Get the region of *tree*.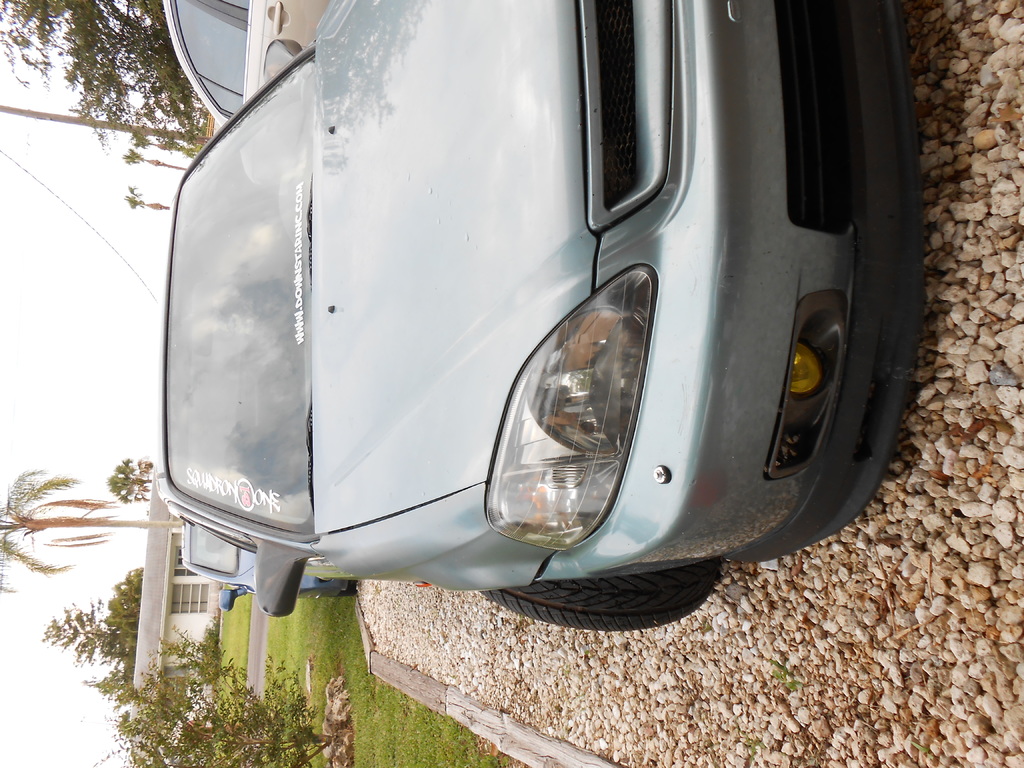
(105, 458, 157, 502).
